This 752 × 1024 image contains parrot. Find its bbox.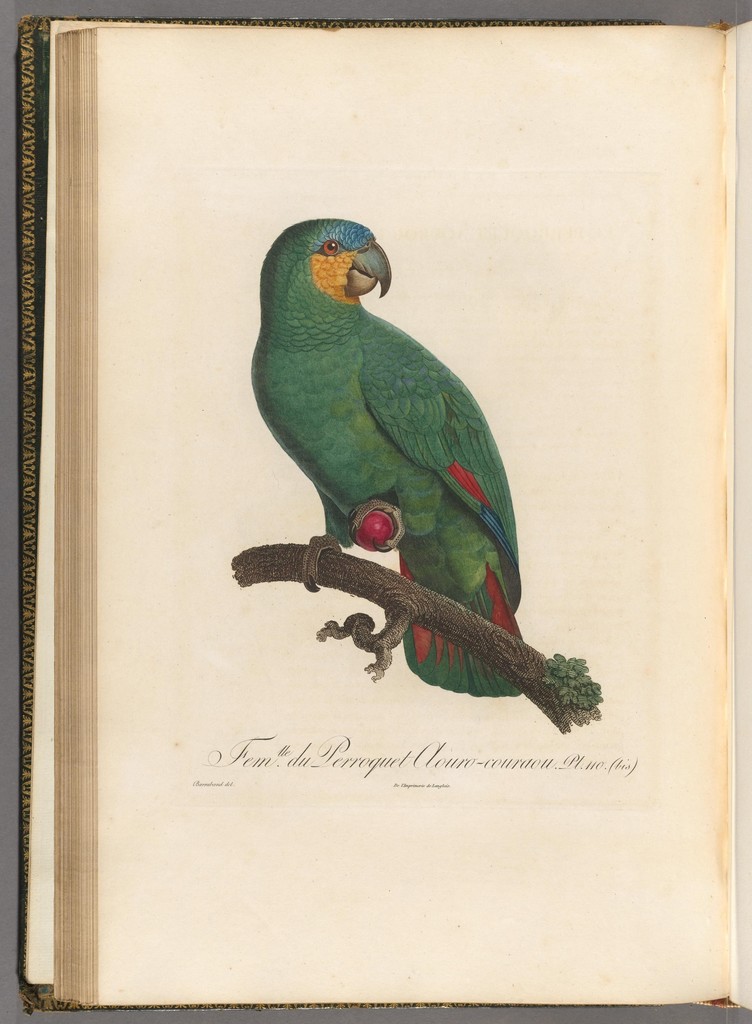
region(246, 212, 519, 695).
